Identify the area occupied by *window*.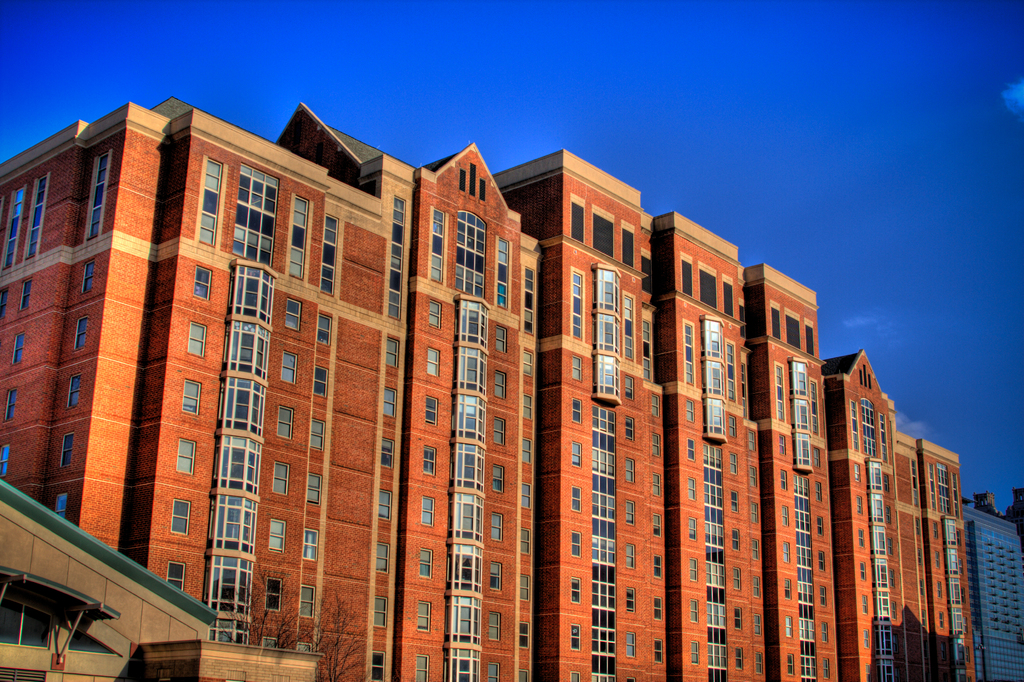
Area: (488, 662, 497, 681).
